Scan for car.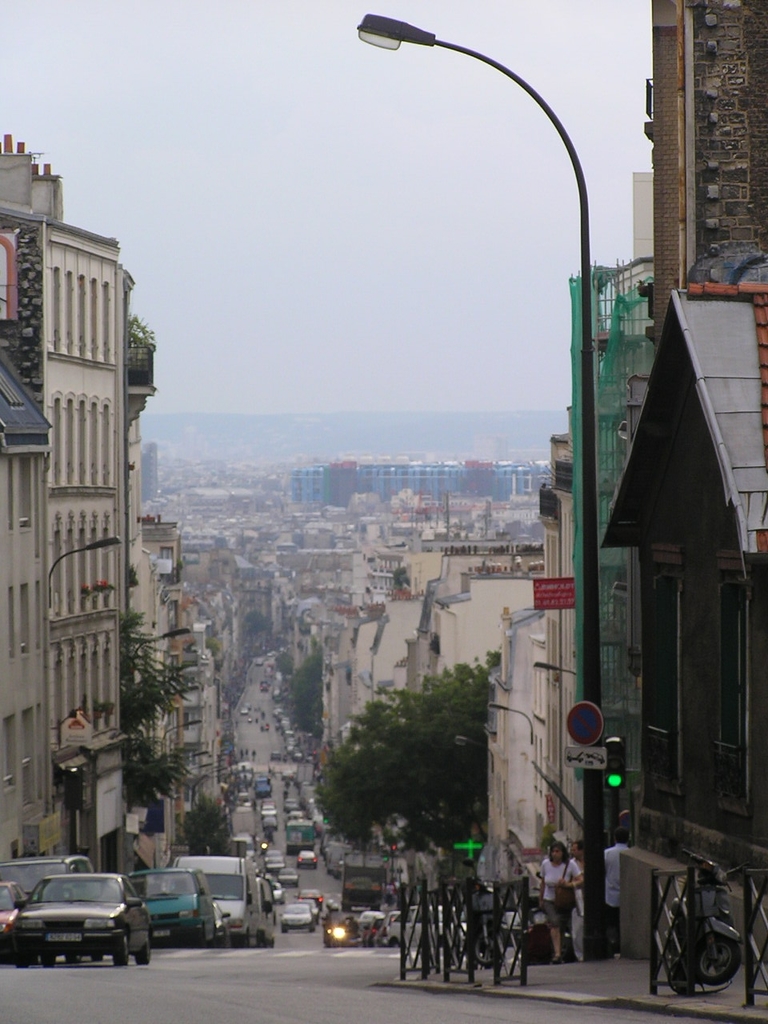
Scan result: 0/852/94/874.
